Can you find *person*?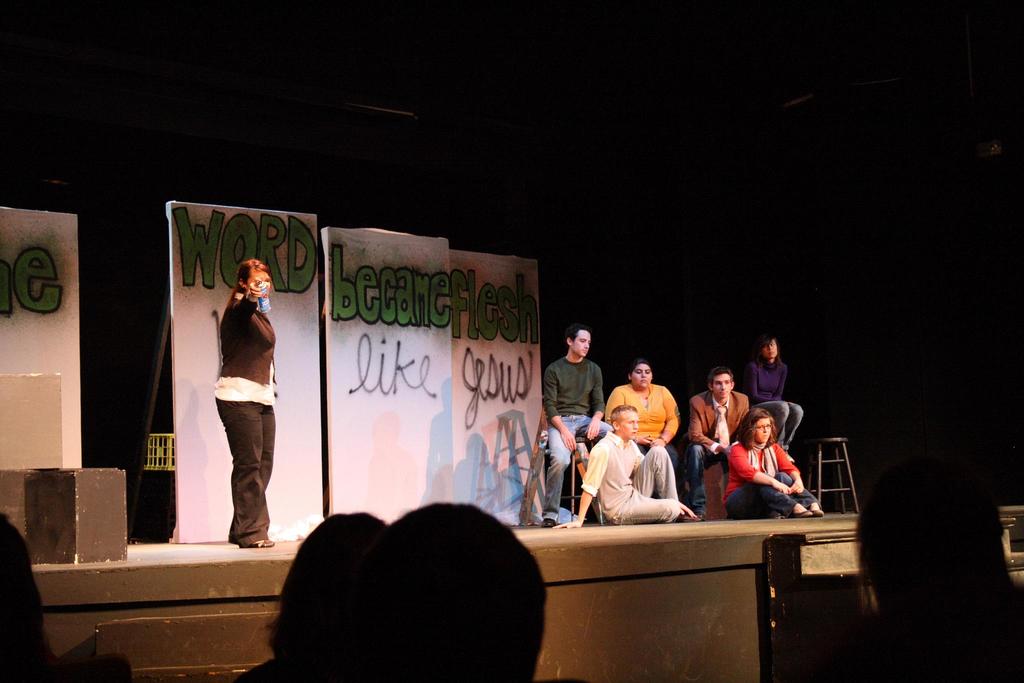
Yes, bounding box: crop(603, 360, 686, 506).
